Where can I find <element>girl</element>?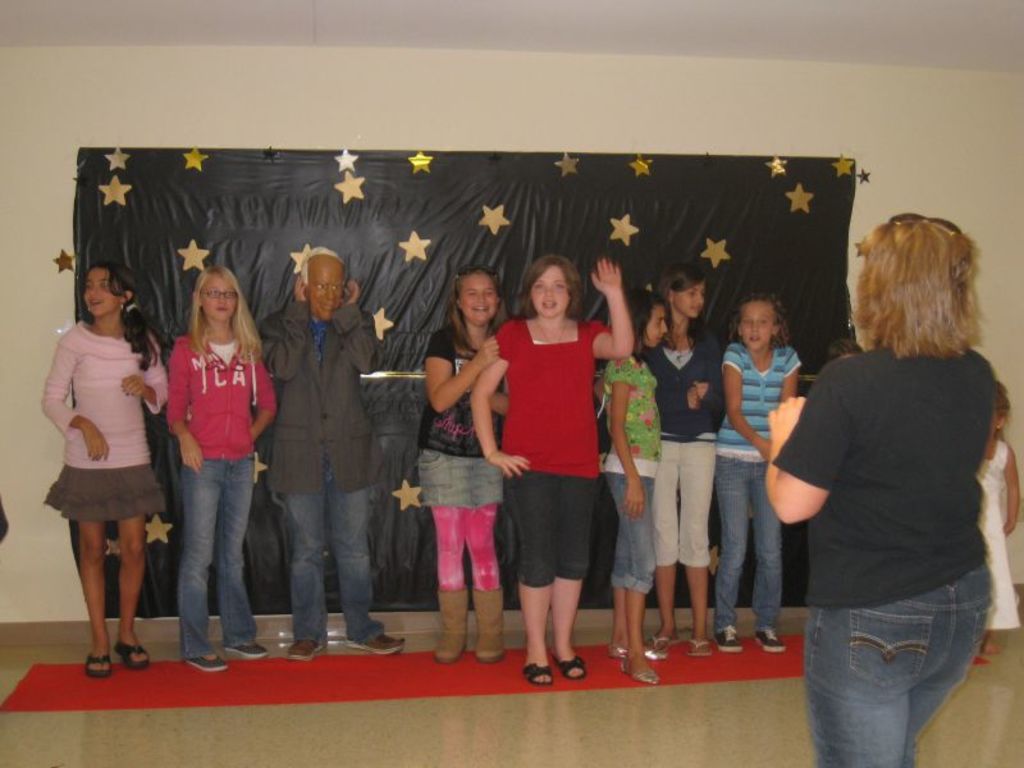
You can find it at select_region(722, 297, 804, 649).
